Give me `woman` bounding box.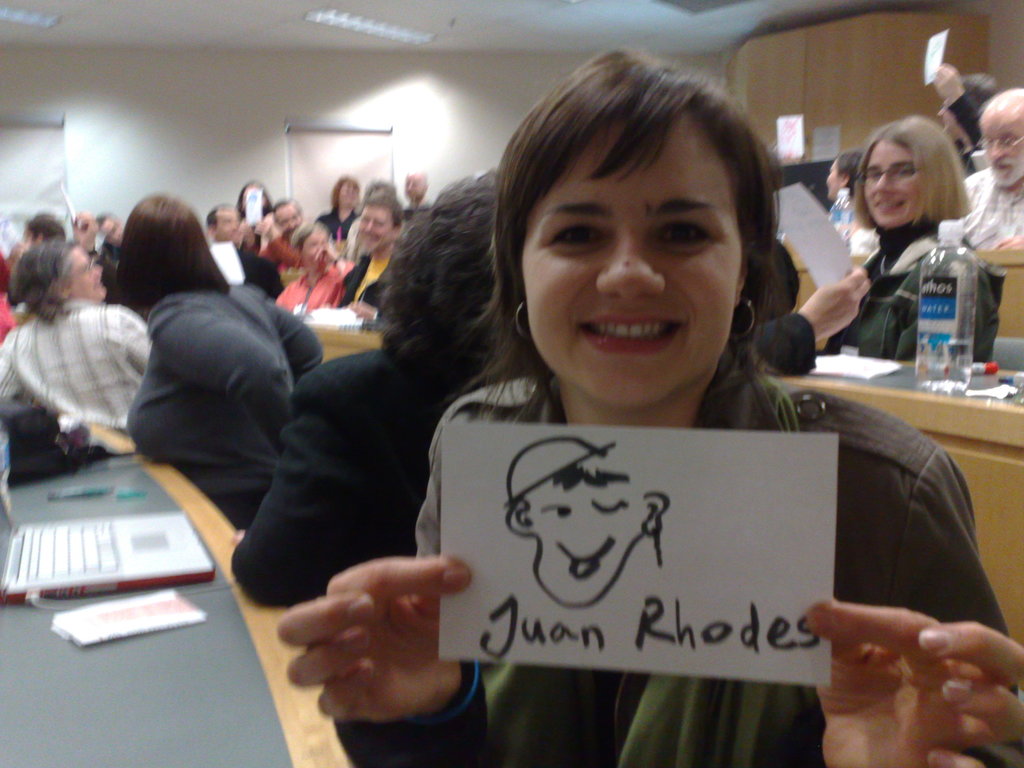
detection(341, 191, 408, 303).
